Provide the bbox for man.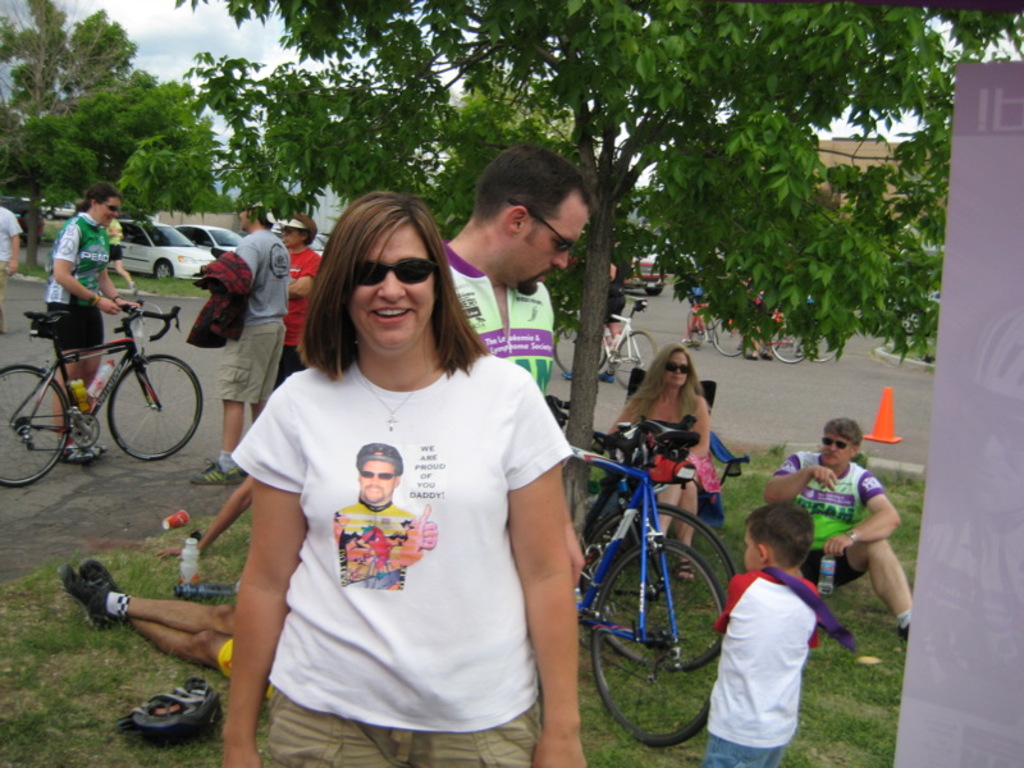
detection(330, 440, 416, 594).
